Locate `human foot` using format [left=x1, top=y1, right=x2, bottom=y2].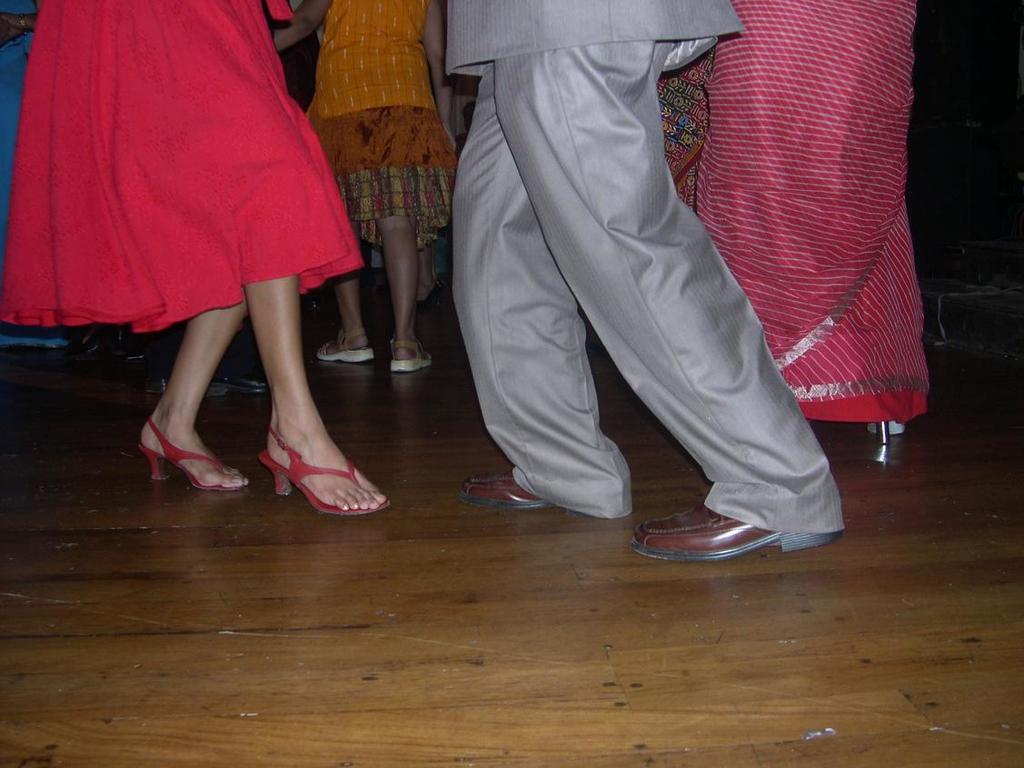
[left=142, top=409, right=252, bottom=485].
